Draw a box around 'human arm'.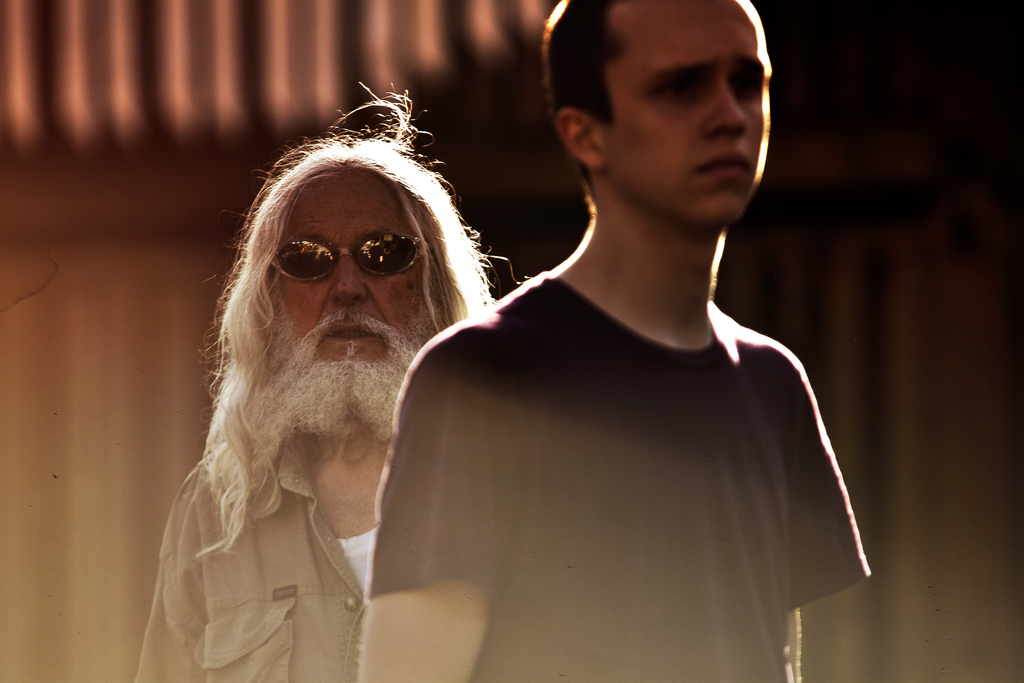
bbox=(289, 306, 524, 682).
